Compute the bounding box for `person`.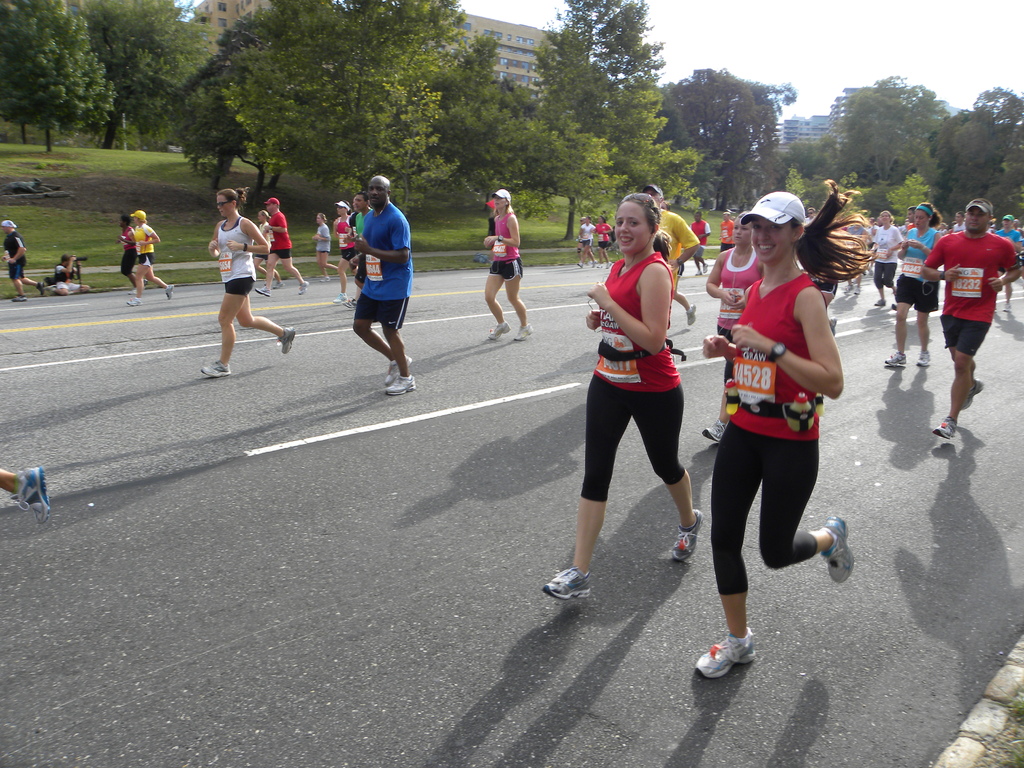
[x1=597, y1=213, x2=609, y2=265].
